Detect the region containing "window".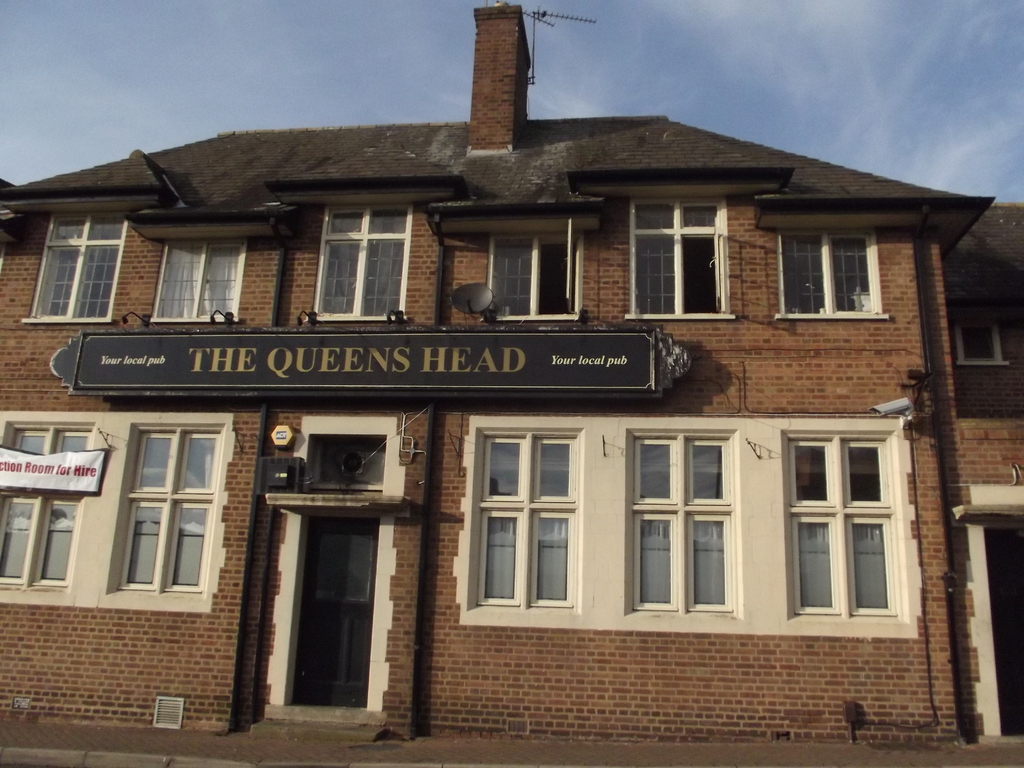
pyautogui.locateOnScreen(629, 195, 737, 320).
